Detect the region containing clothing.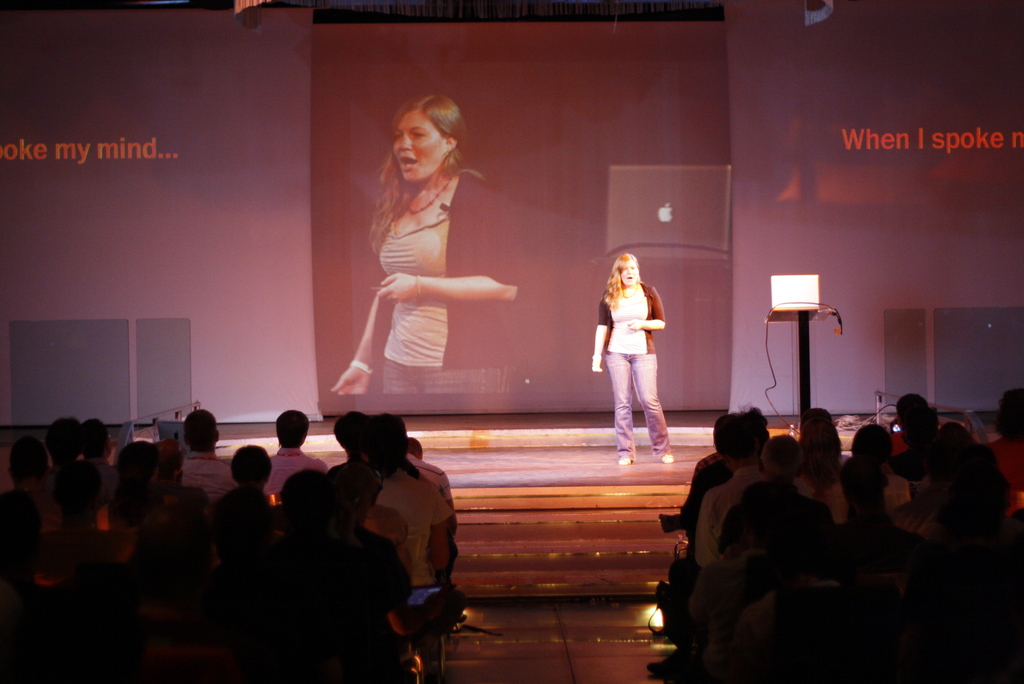
bbox=[593, 289, 669, 460].
